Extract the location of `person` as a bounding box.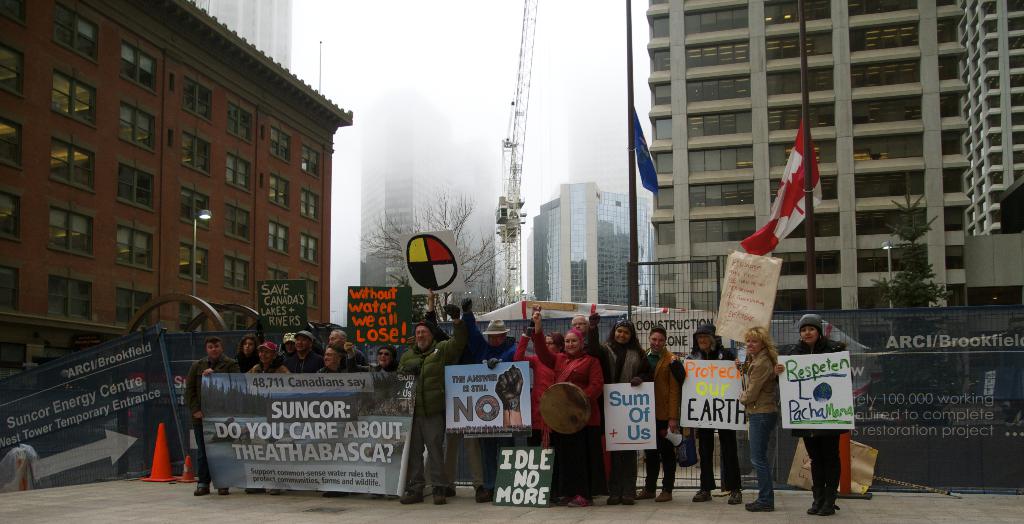
774, 313, 846, 514.
